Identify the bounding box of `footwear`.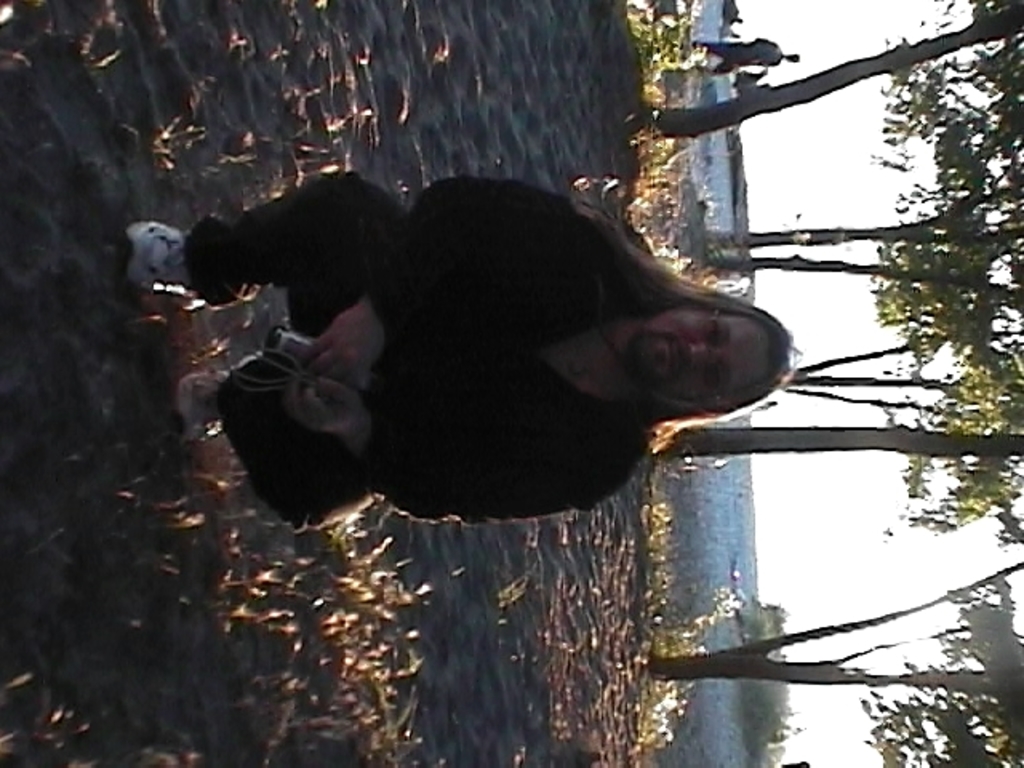
[173, 365, 224, 443].
